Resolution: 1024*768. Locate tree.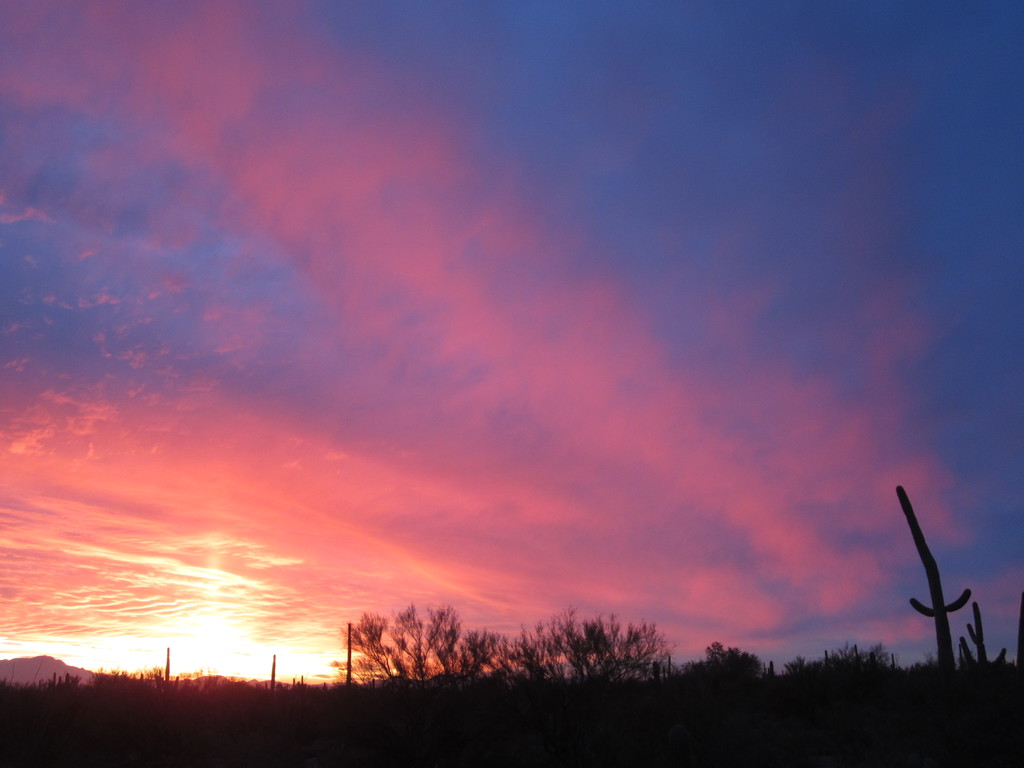
[294, 592, 521, 704].
